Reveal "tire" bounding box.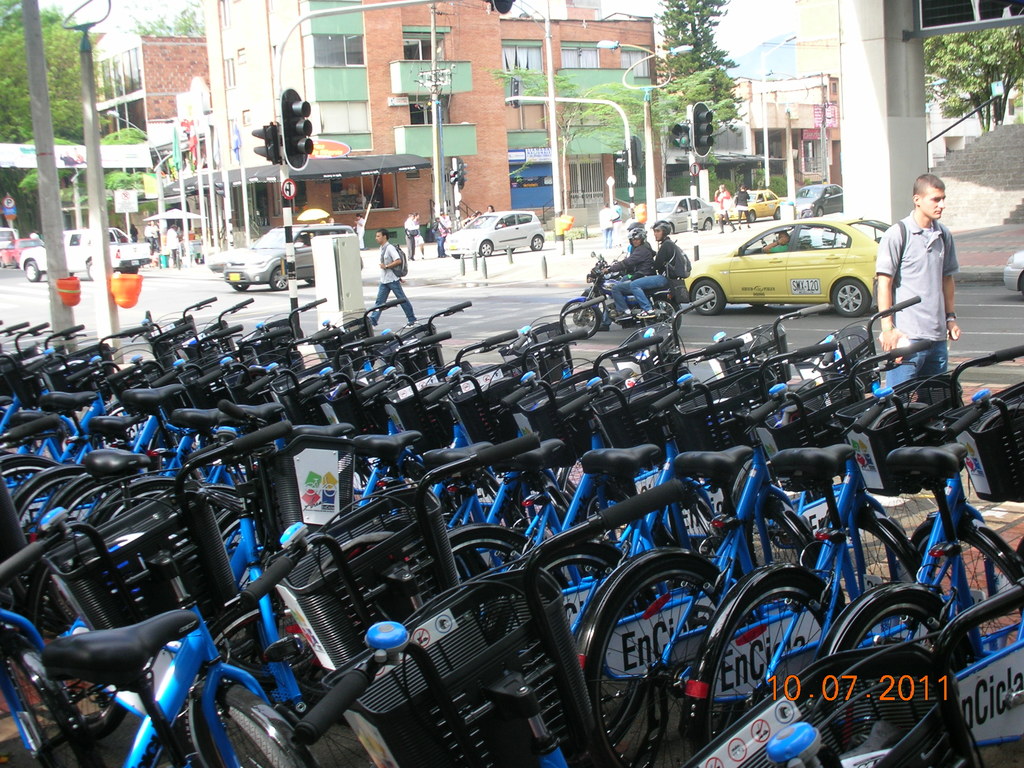
Revealed: region(822, 598, 959, 715).
